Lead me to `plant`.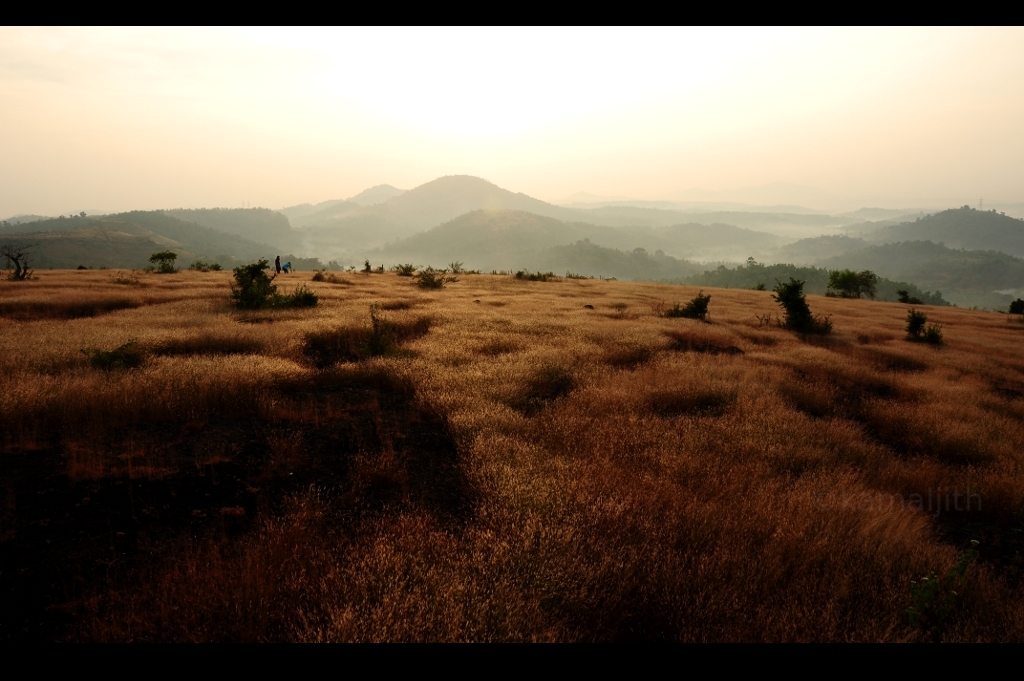
Lead to (148, 244, 184, 271).
